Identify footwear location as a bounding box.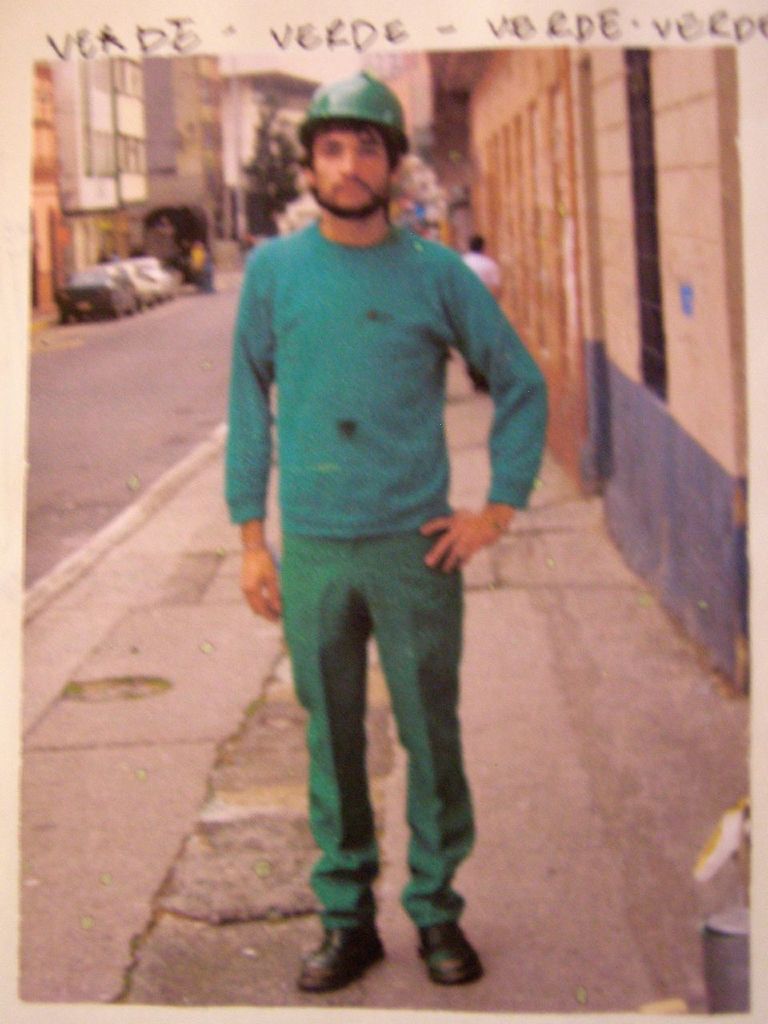
<bbox>304, 919, 399, 998</bbox>.
